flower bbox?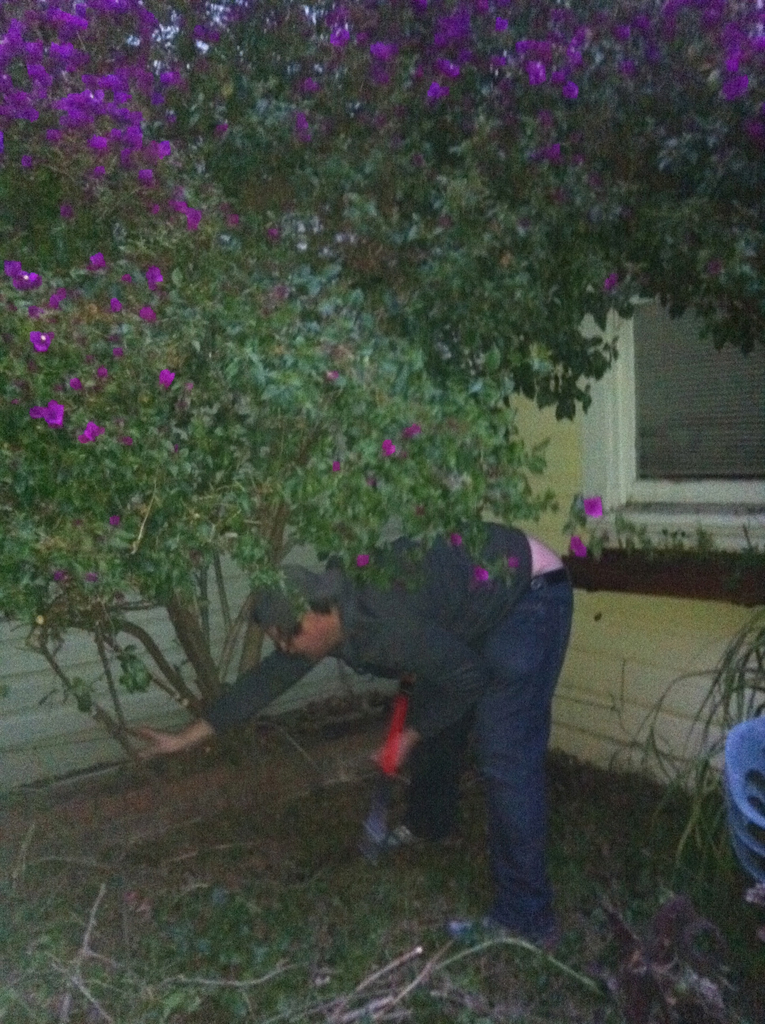
[38, 402, 64, 426]
